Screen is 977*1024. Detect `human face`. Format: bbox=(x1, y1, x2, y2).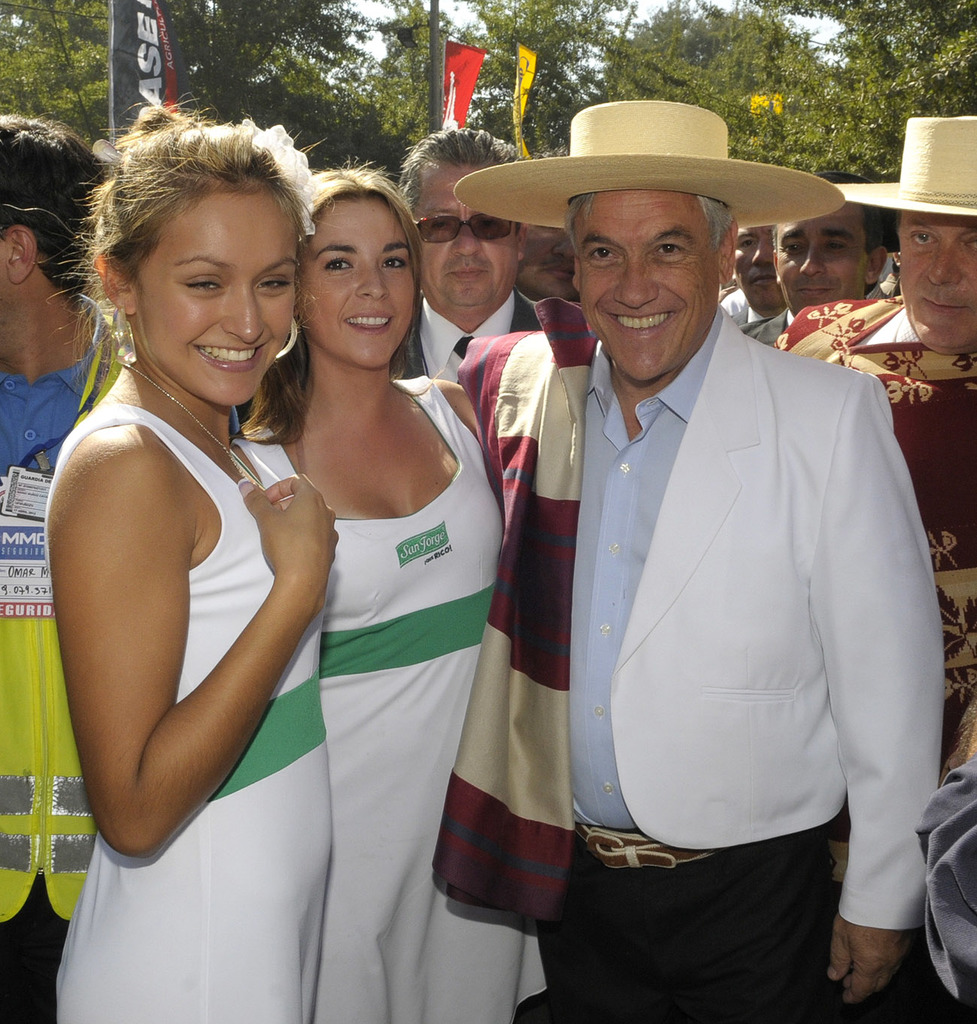
bbox=(578, 188, 720, 381).
